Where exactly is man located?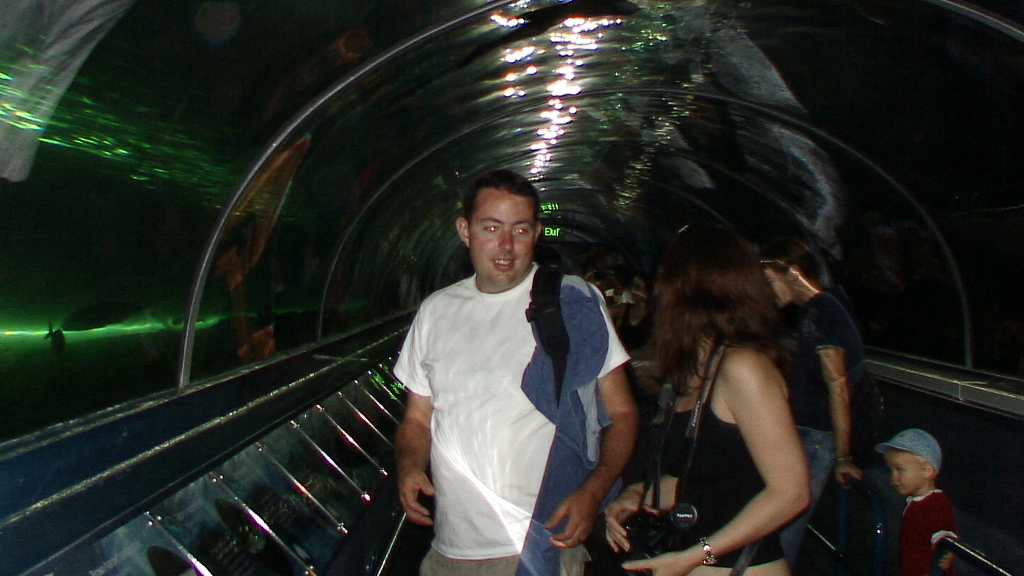
Its bounding box is 384:163:614:565.
